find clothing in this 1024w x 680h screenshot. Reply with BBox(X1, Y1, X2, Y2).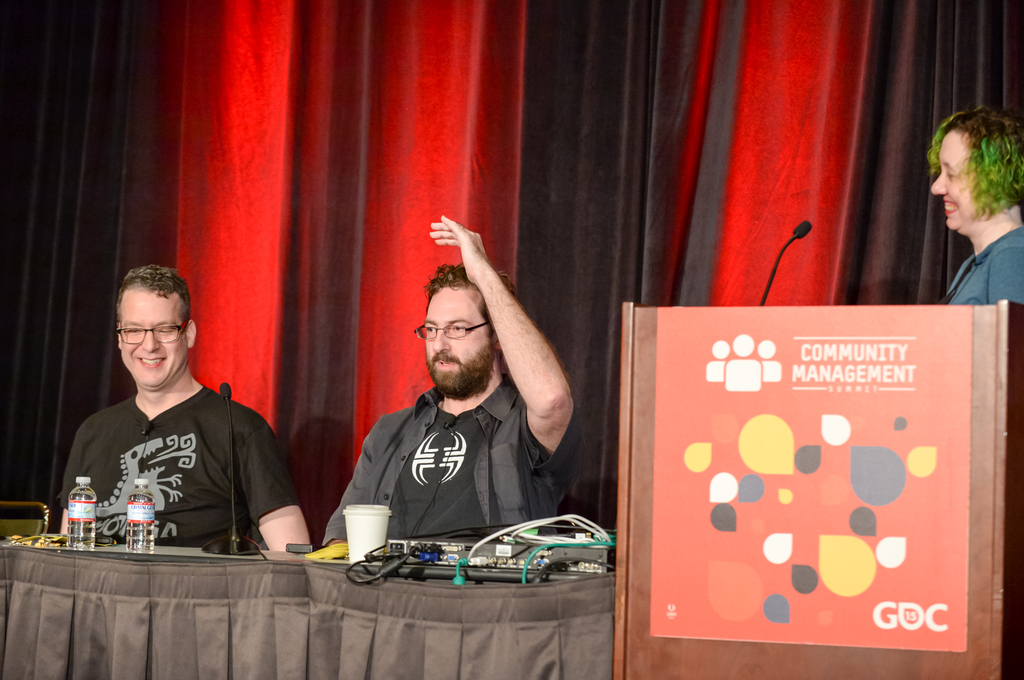
BBox(45, 351, 299, 564).
